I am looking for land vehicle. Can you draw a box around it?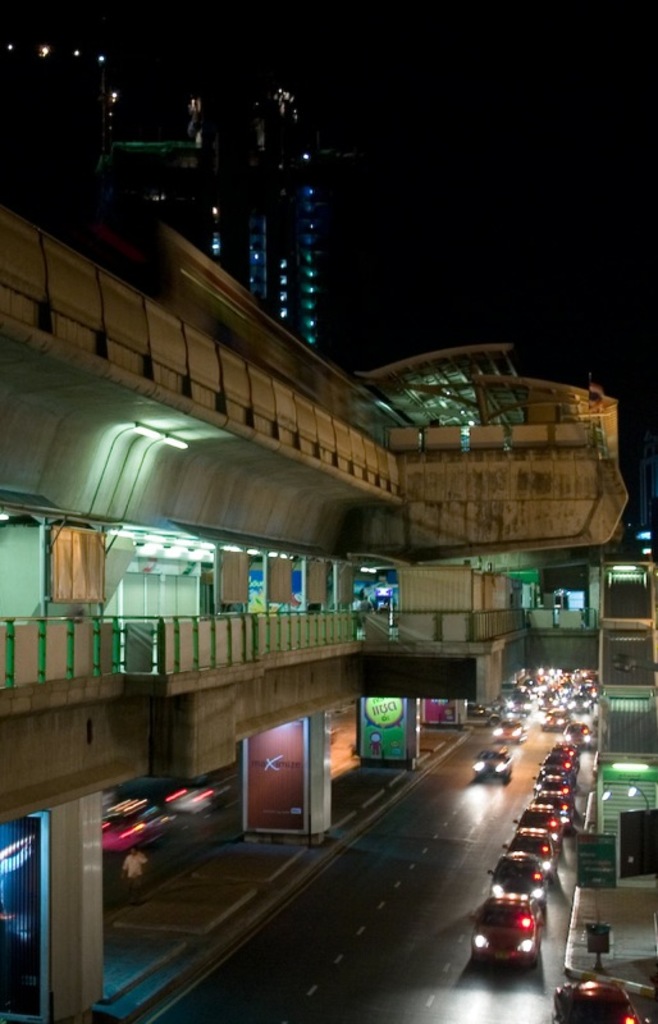
Sure, the bounding box is bbox=[469, 892, 539, 968].
